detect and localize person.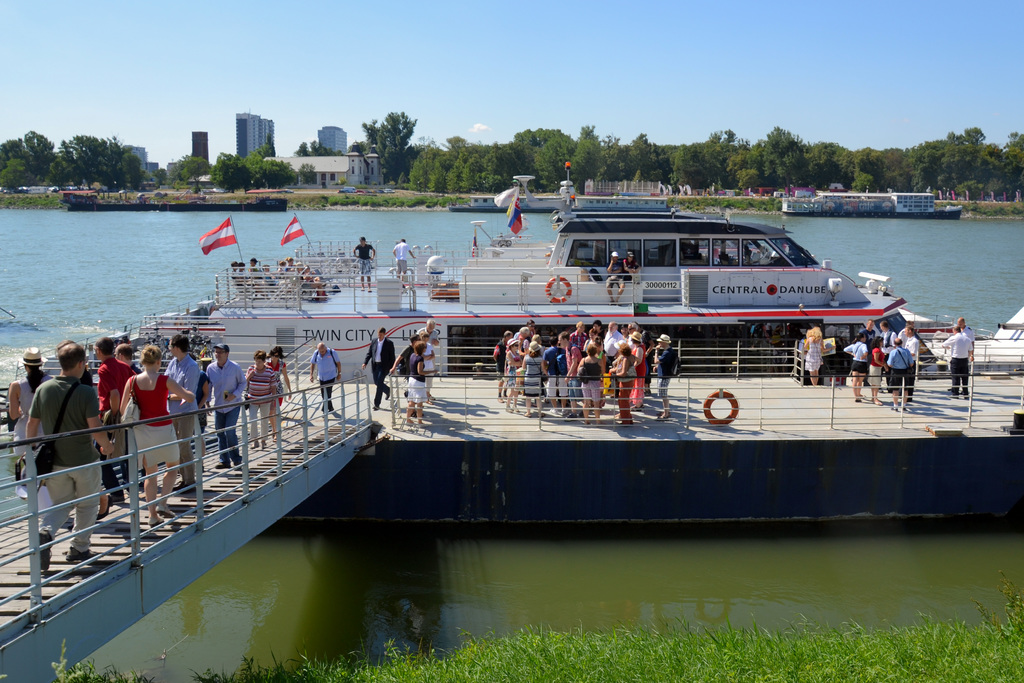
Localized at Rect(360, 332, 397, 404).
